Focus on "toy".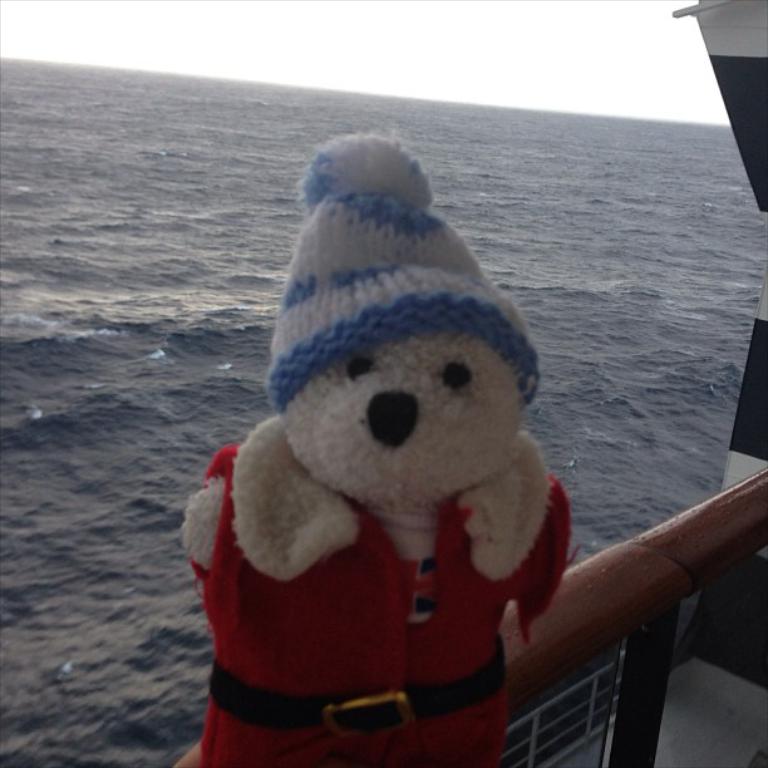
Focused at l=174, t=123, r=589, b=767.
